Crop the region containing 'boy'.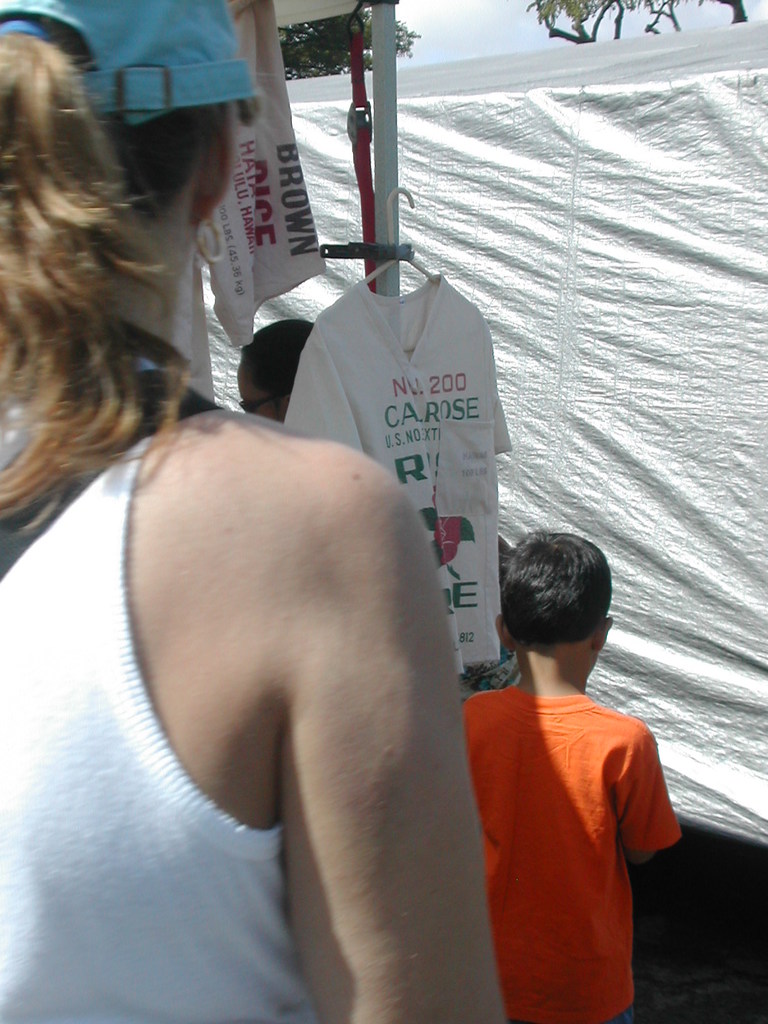
Crop region: <bbox>440, 502, 679, 1023</bbox>.
